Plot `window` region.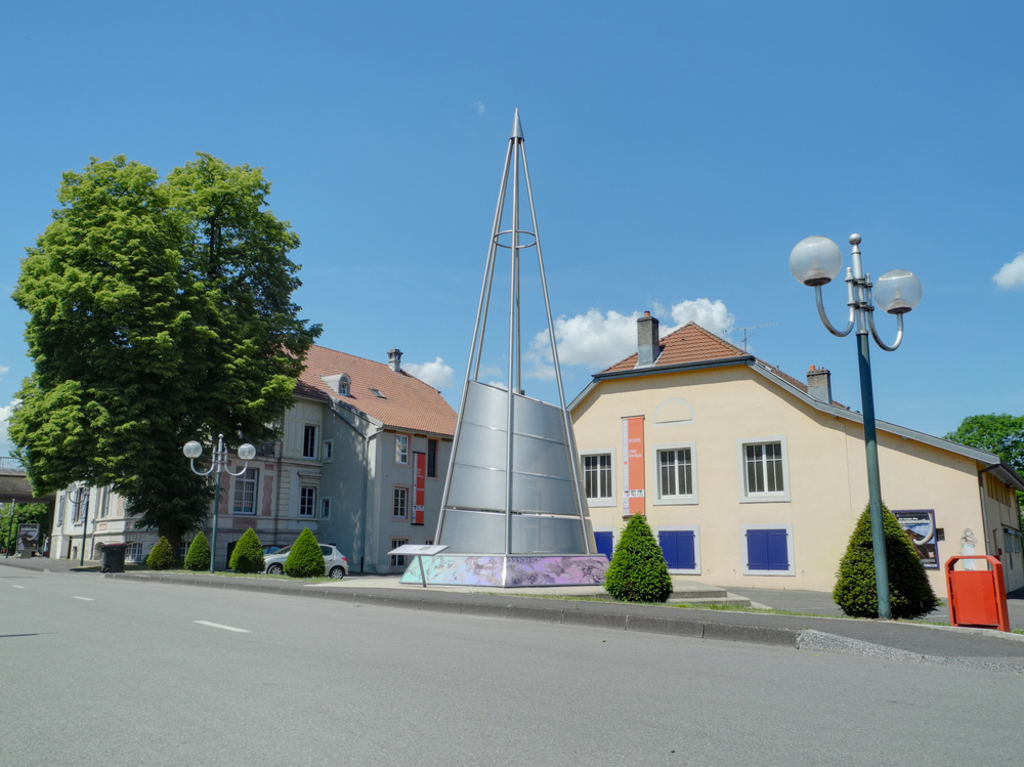
Plotted at <box>72,491,81,527</box>.
